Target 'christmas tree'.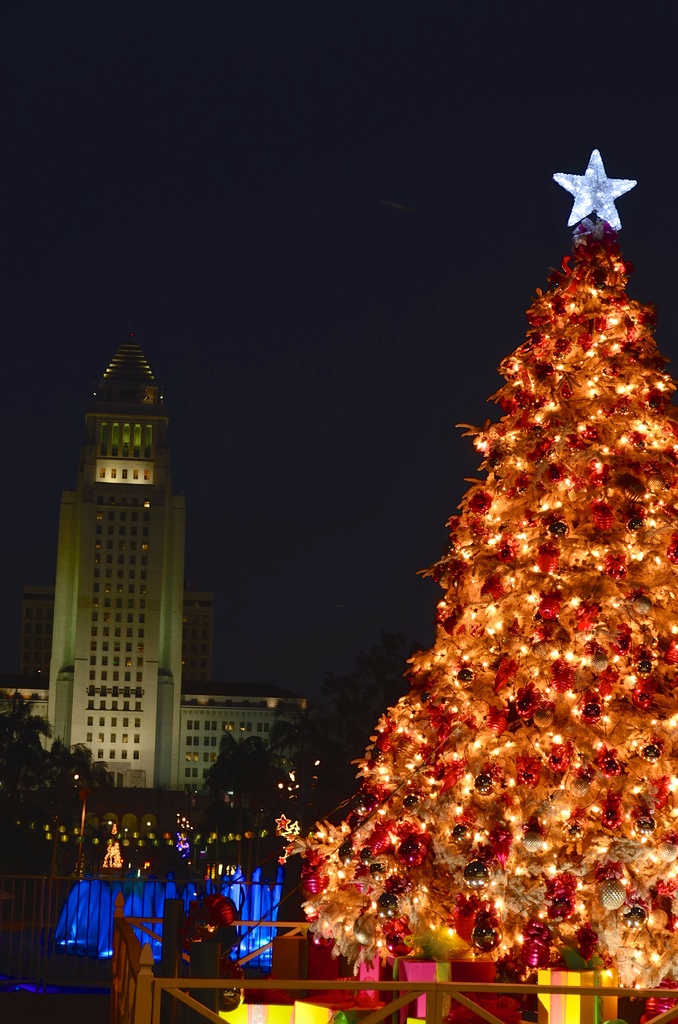
Target region: (x1=240, y1=142, x2=677, y2=1022).
